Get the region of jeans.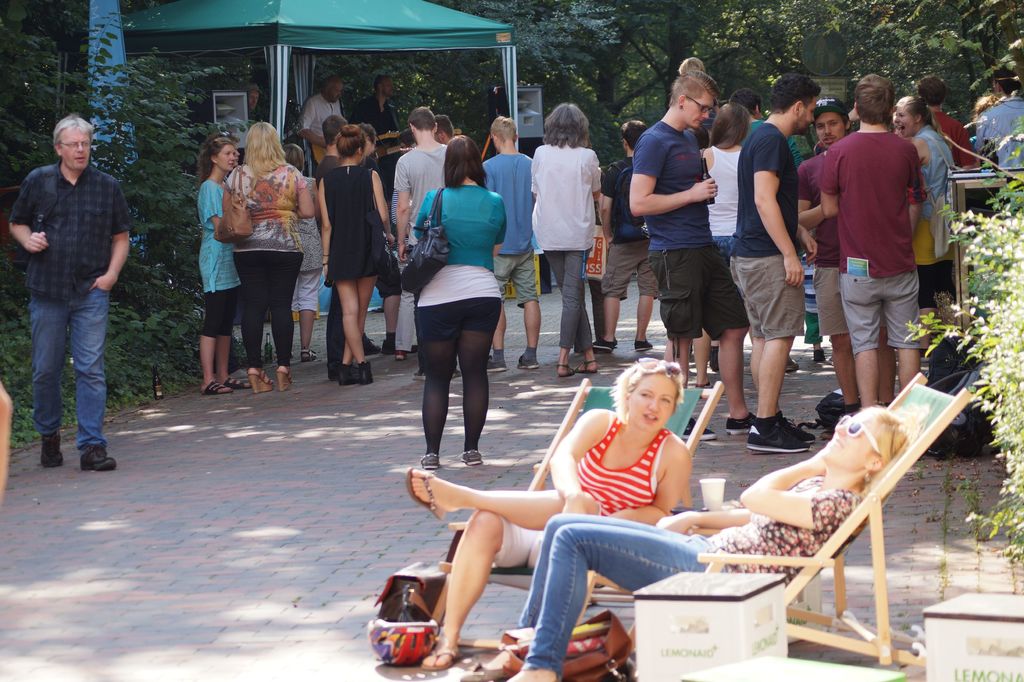
bbox=(23, 274, 117, 469).
